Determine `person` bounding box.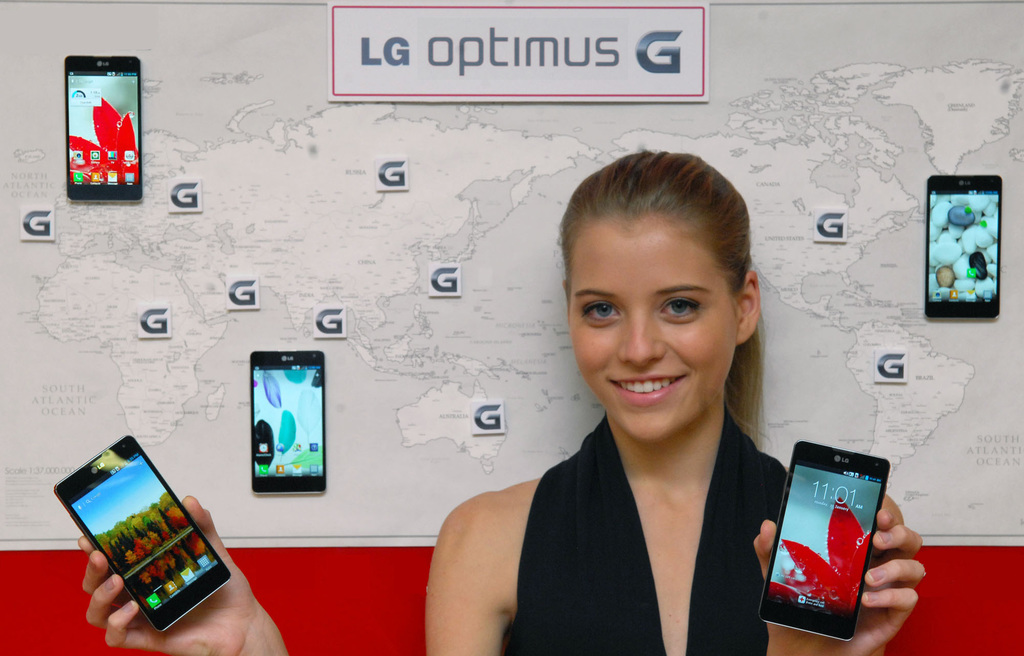
Determined: x1=86 y1=153 x2=923 y2=655.
